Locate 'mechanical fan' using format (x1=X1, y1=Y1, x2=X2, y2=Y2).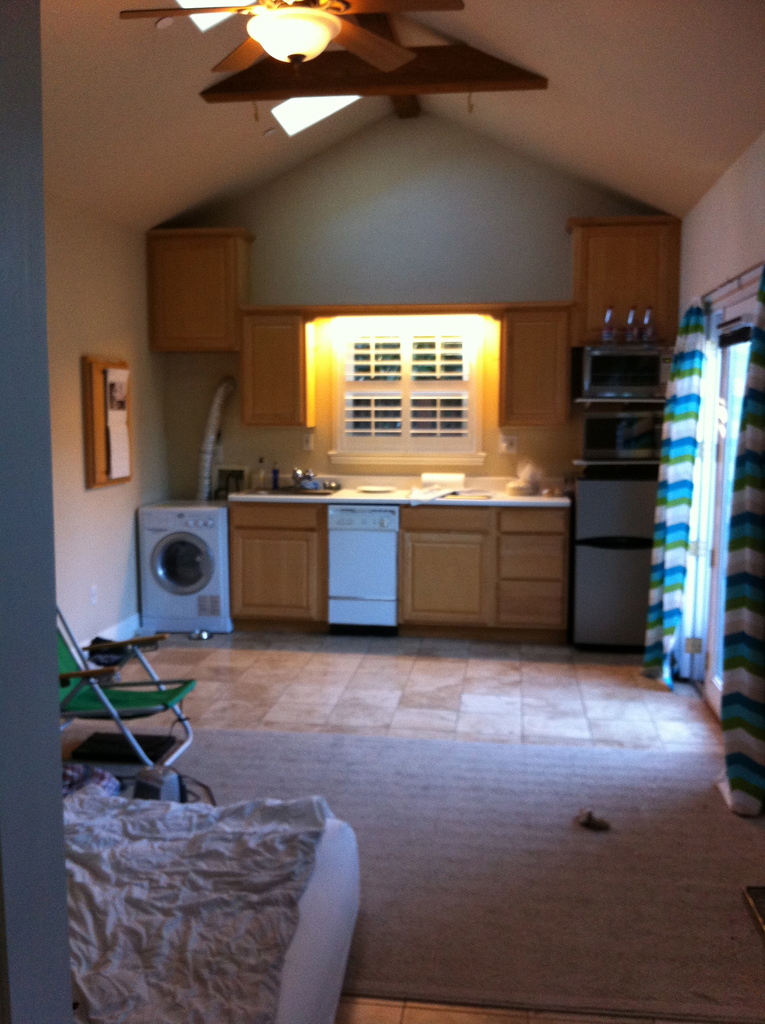
(x1=122, y1=0, x2=471, y2=77).
